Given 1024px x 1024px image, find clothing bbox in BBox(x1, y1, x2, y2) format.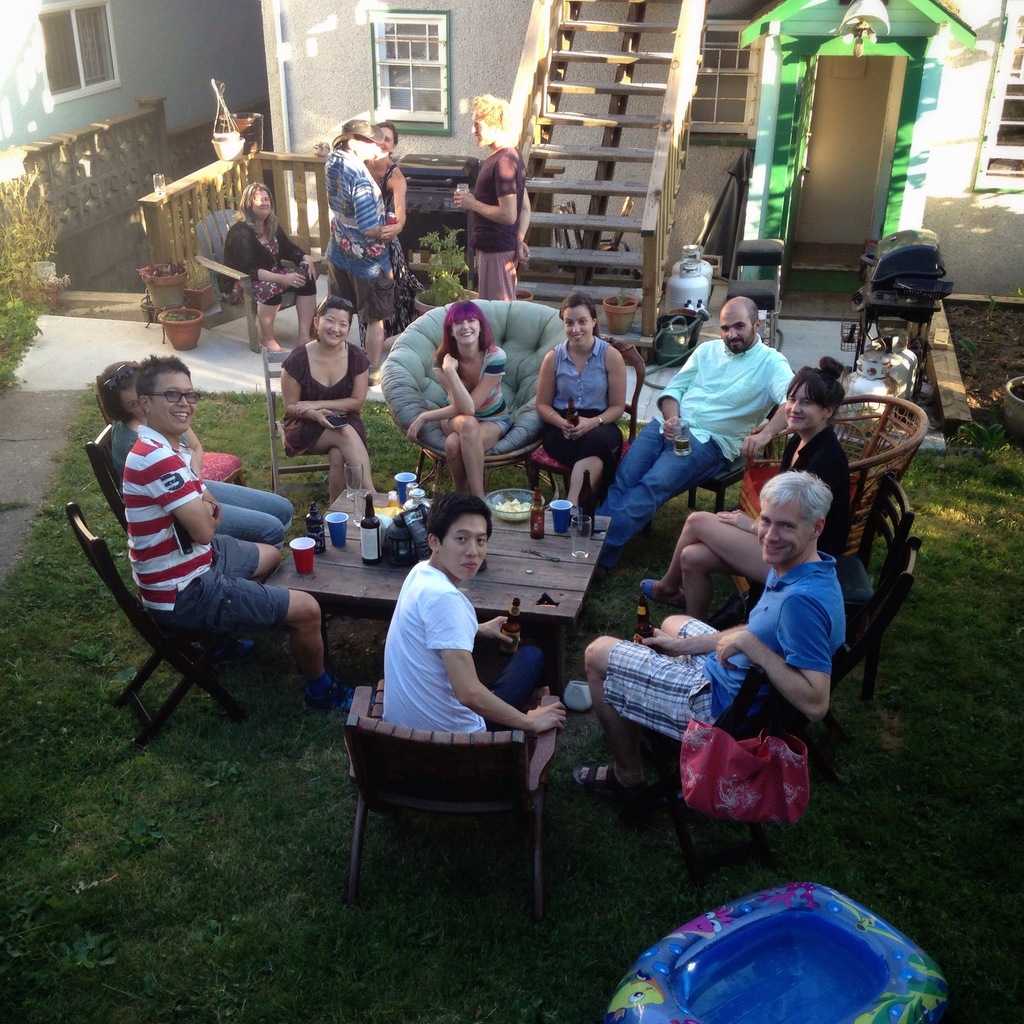
BBox(216, 212, 314, 307).
